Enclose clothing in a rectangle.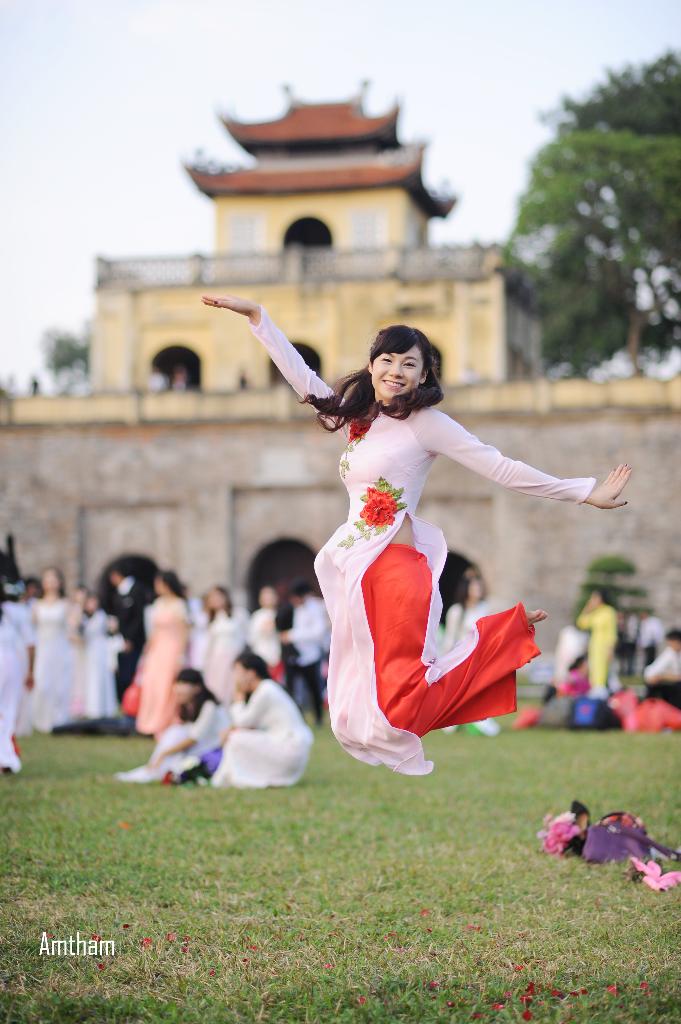
Rect(575, 602, 619, 683).
